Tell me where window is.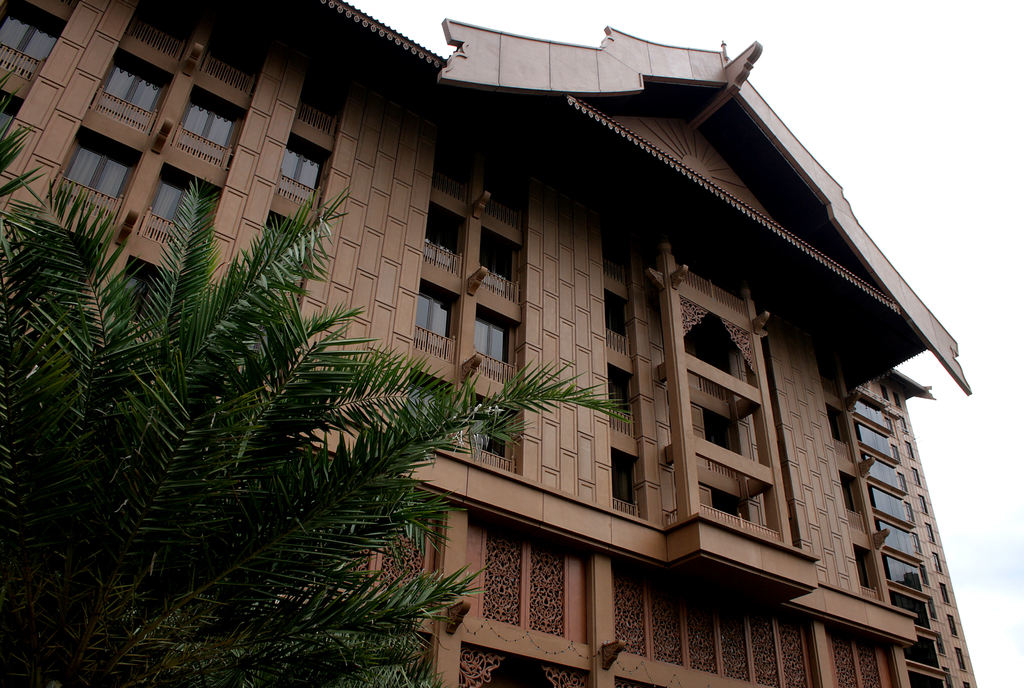
window is at (x1=474, y1=306, x2=520, y2=391).
